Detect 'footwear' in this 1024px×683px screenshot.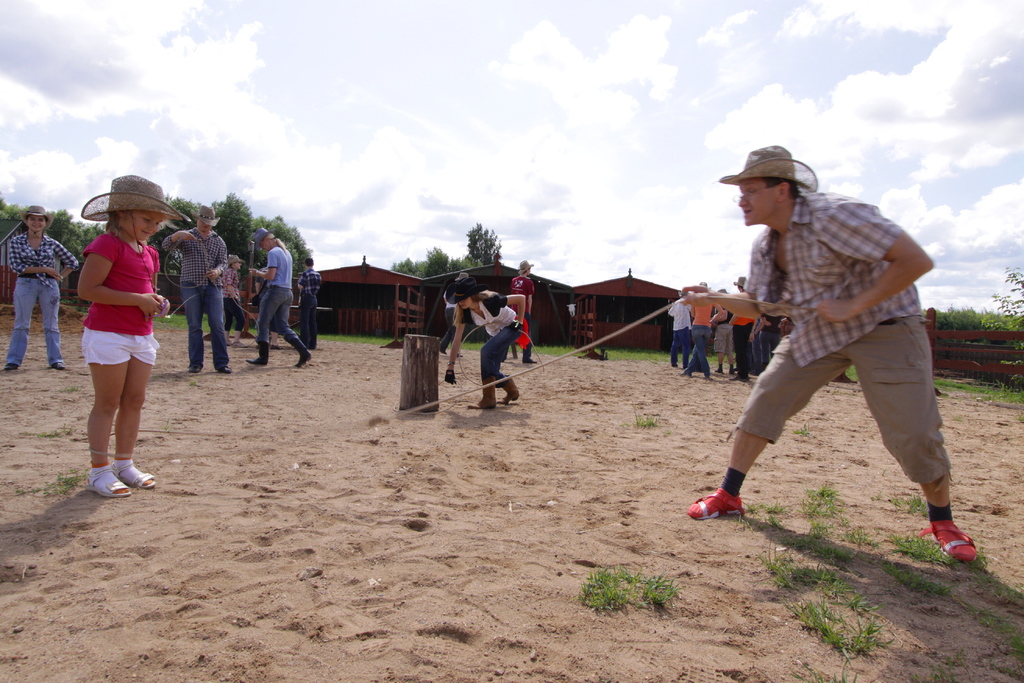
Detection: 188 363 203 374.
